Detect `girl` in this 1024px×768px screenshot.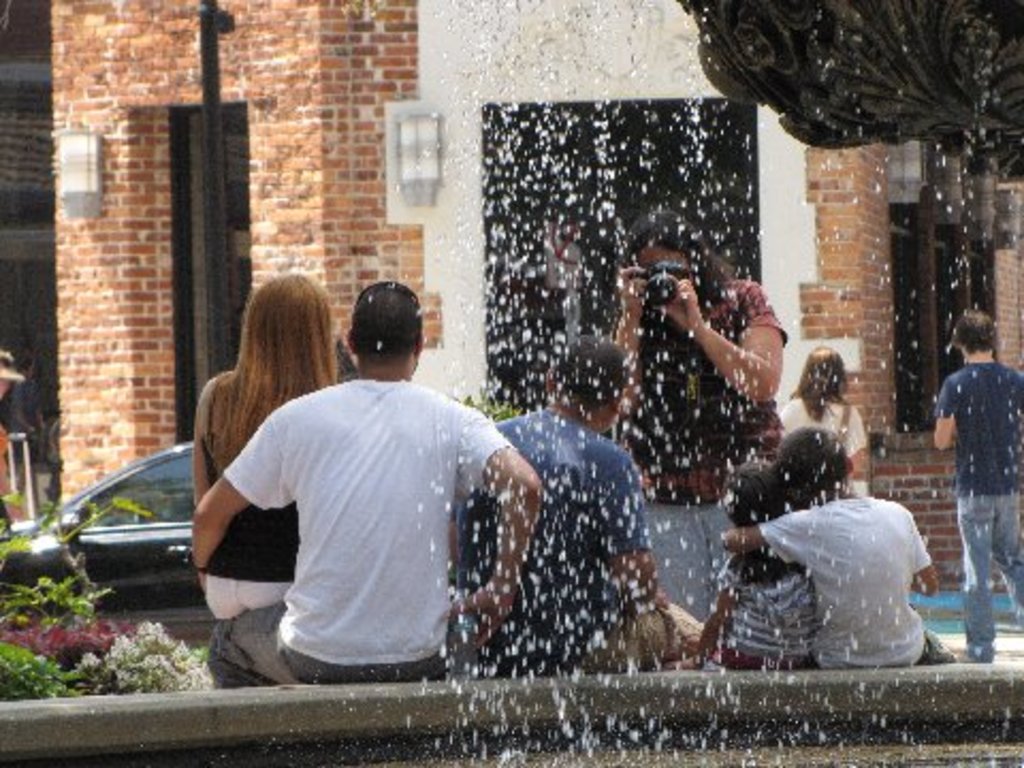
Detection: 179 265 361 621.
